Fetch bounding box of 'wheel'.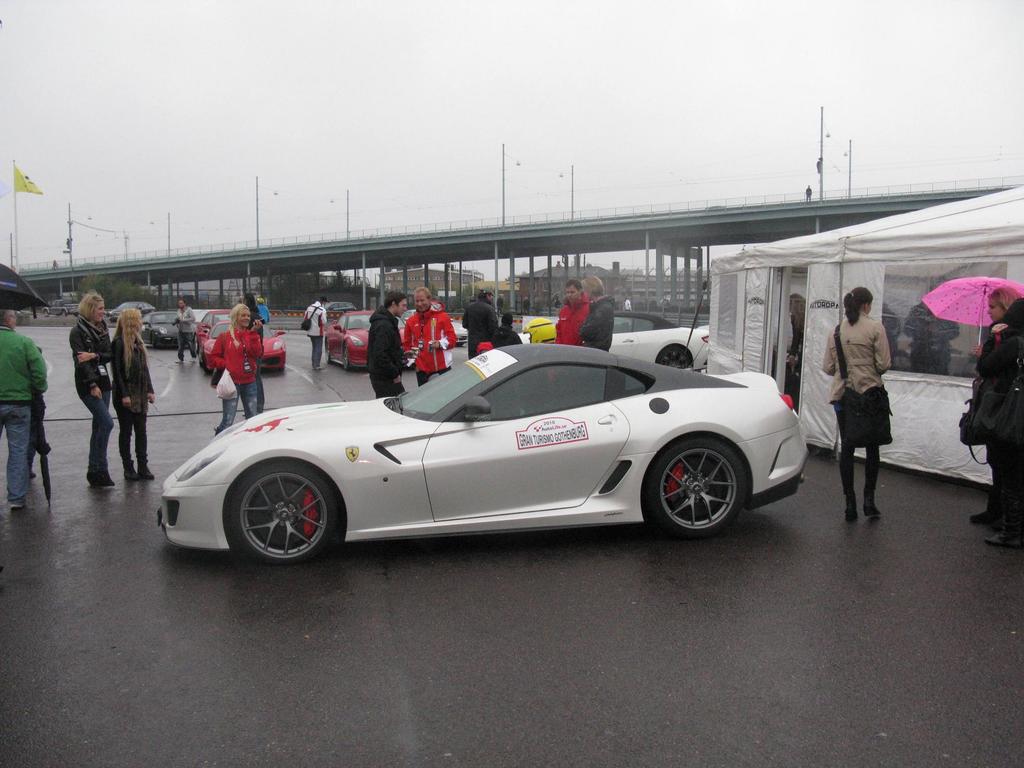
Bbox: 225,459,344,564.
